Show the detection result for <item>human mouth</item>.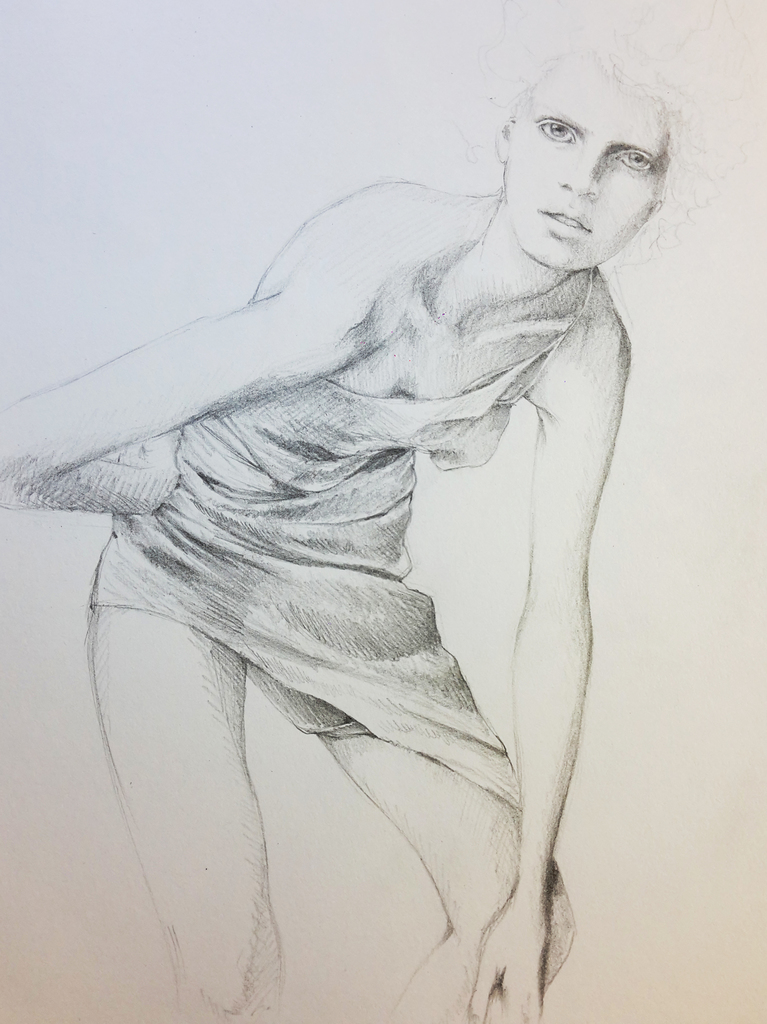
detection(538, 207, 587, 239).
